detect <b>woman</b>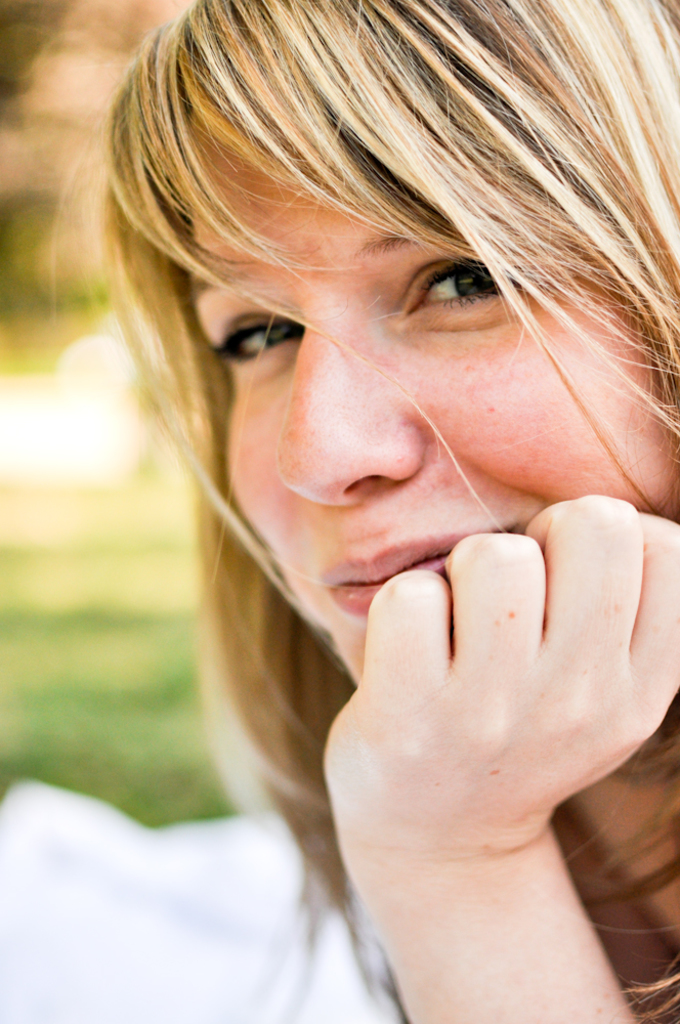
{"left": 60, "top": 0, "right": 648, "bottom": 1023}
